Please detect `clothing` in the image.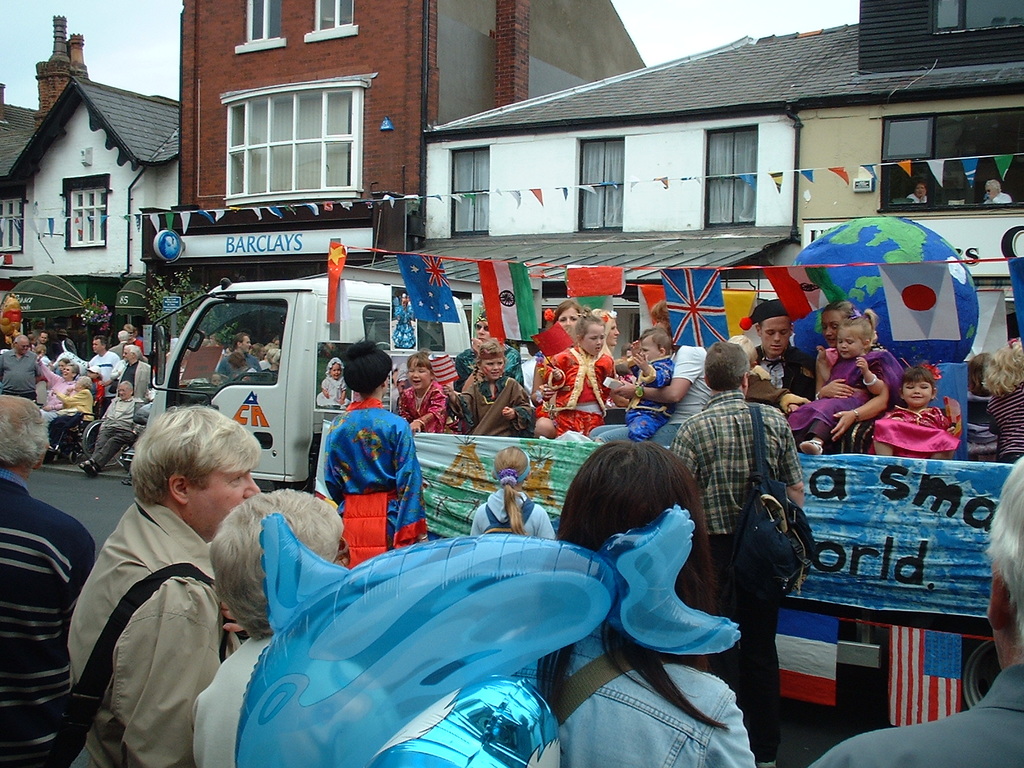
locate(88, 344, 135, 379).
